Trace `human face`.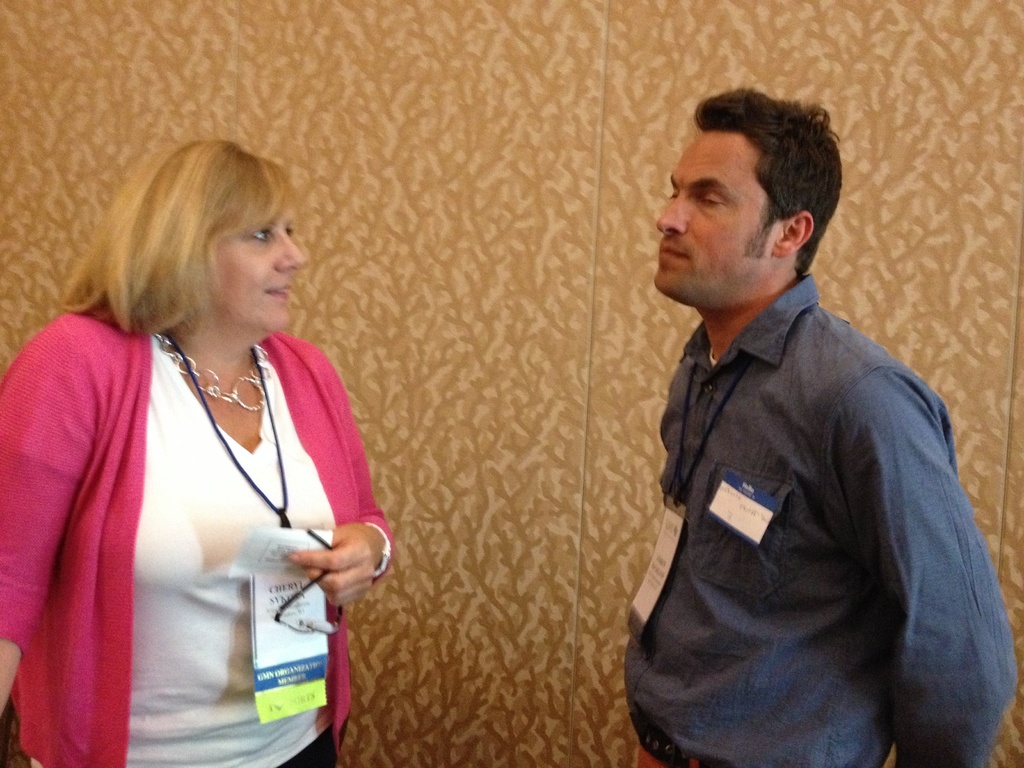
Traced to x1=652 y1=130 x2=776 y2=303.
